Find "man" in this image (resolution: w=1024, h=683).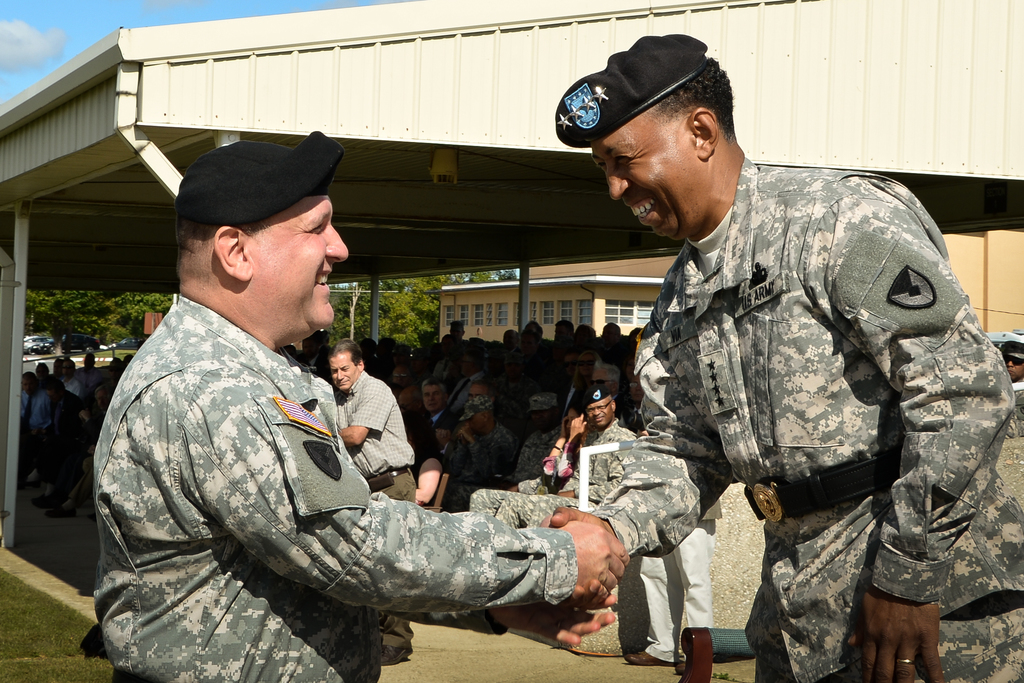
BBox(462, 379, 641, 633).
